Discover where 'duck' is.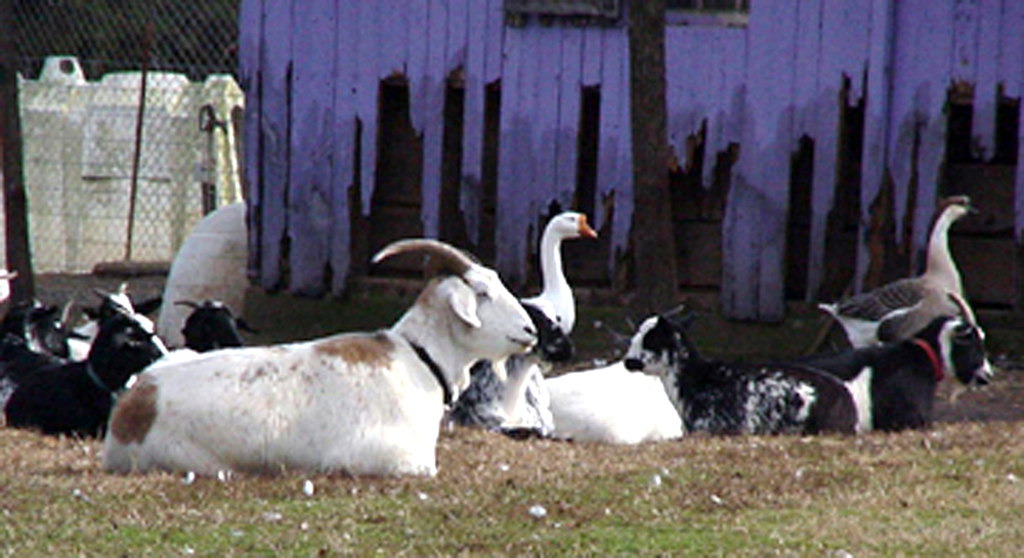
Discovered at box(465, 207, 598, 382).
